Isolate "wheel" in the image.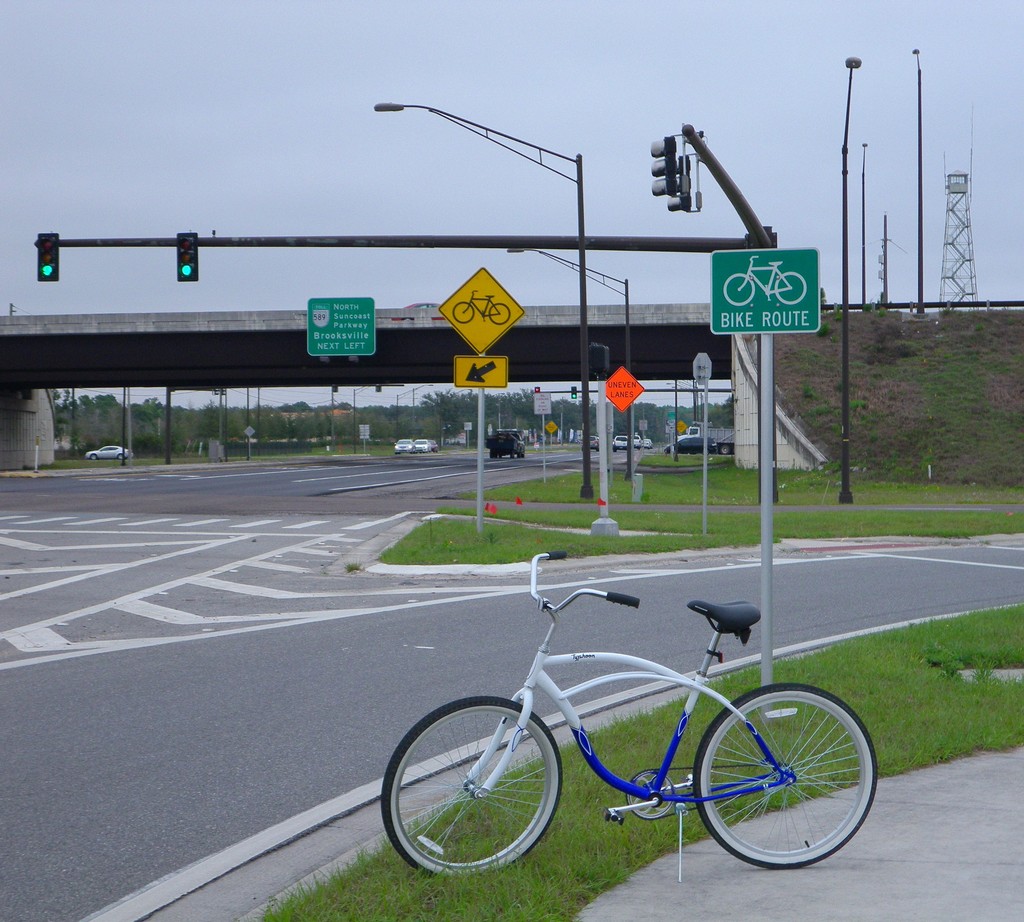
Isolated region: [left=697, top=699, right=872, bottom=860].
